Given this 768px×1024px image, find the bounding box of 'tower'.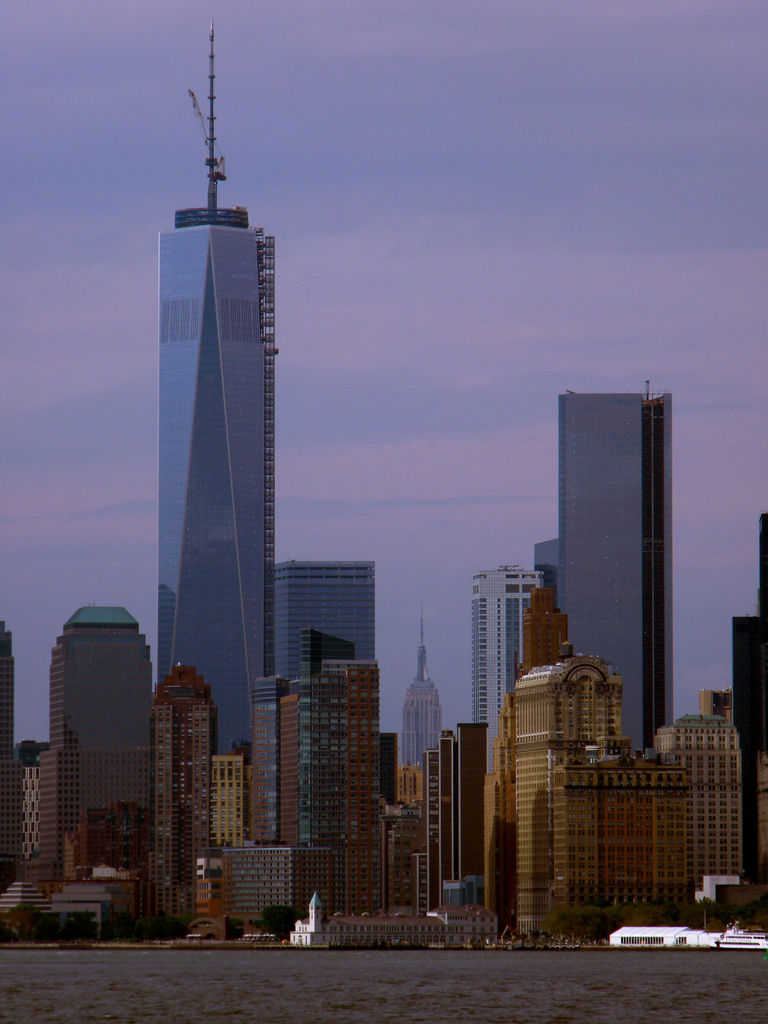
left=155, top=26, right=280, bottom=763.
